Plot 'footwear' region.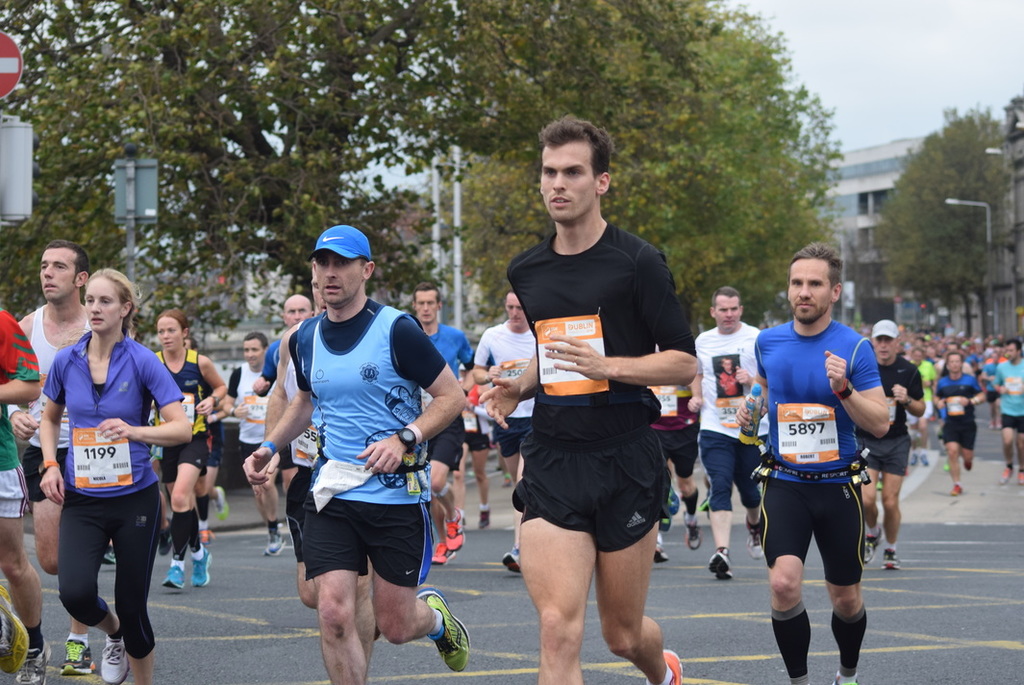
Plotted at (948,481,961,494).
